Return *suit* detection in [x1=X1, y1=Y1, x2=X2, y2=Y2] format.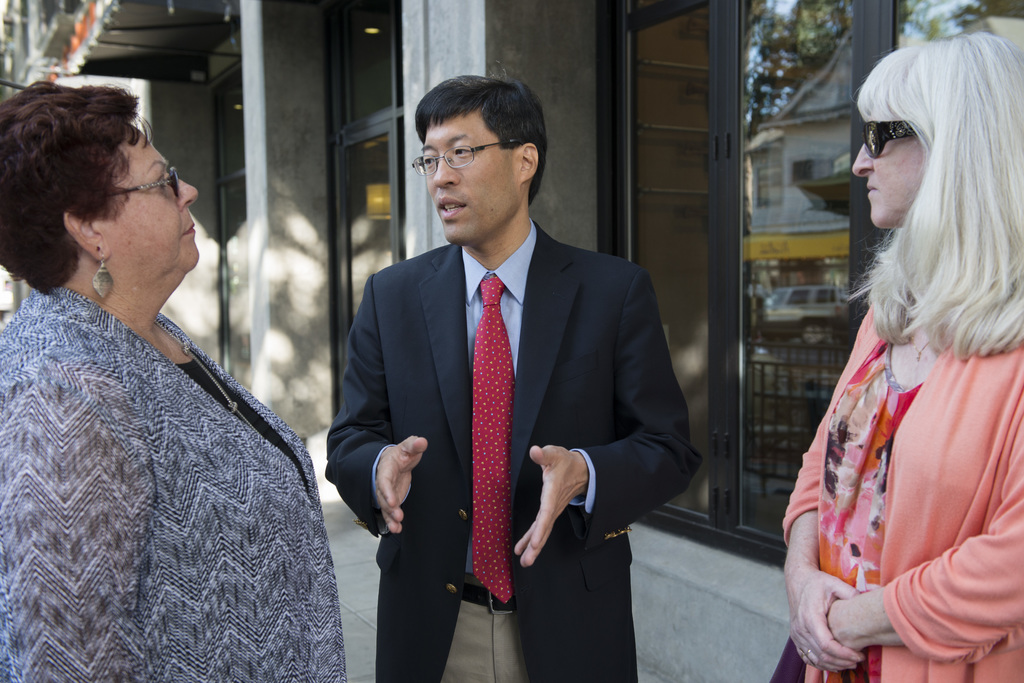
[x1=323, y1=219, x2=701, y2=682].
